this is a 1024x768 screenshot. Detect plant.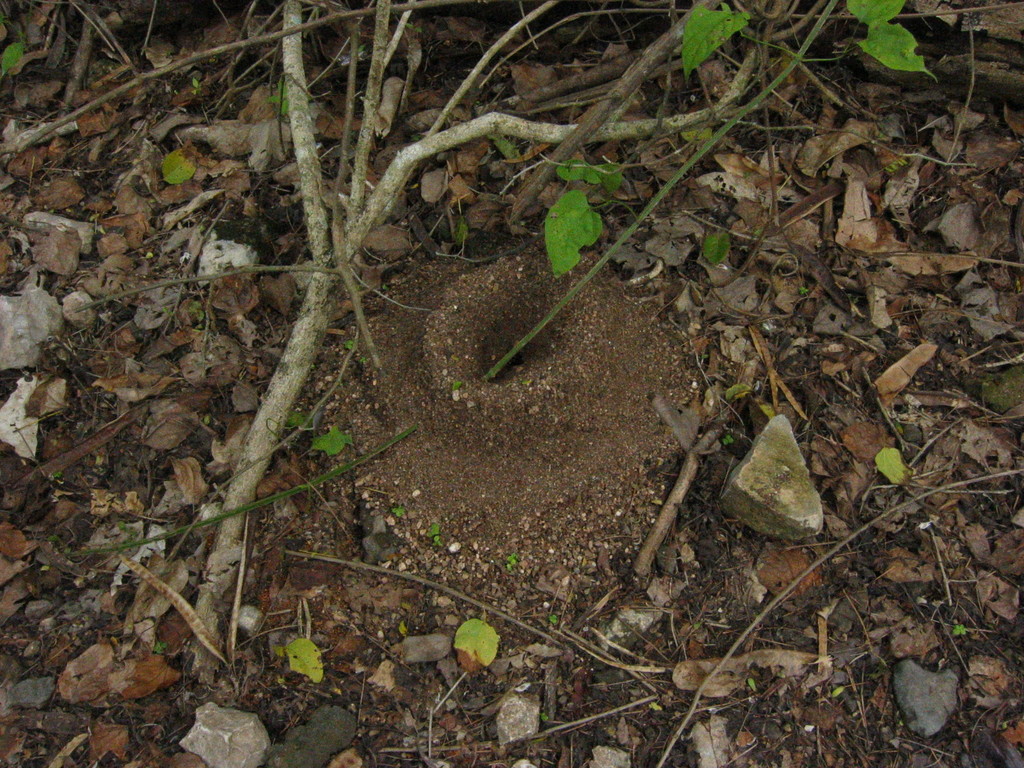
950,623,969,634.
